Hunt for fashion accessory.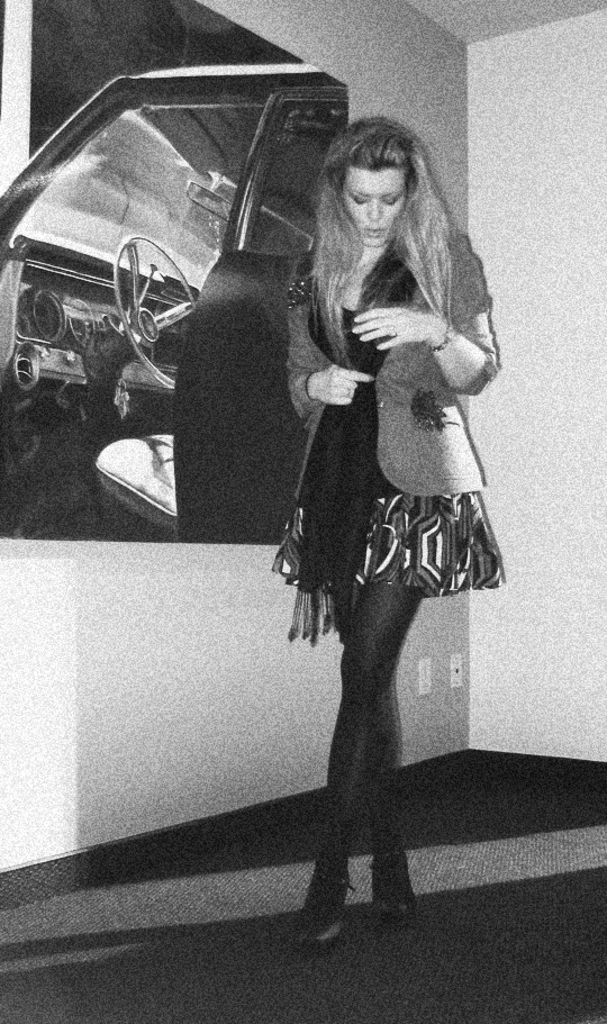
Hunted down at detection(435, 324, 453, 350).
